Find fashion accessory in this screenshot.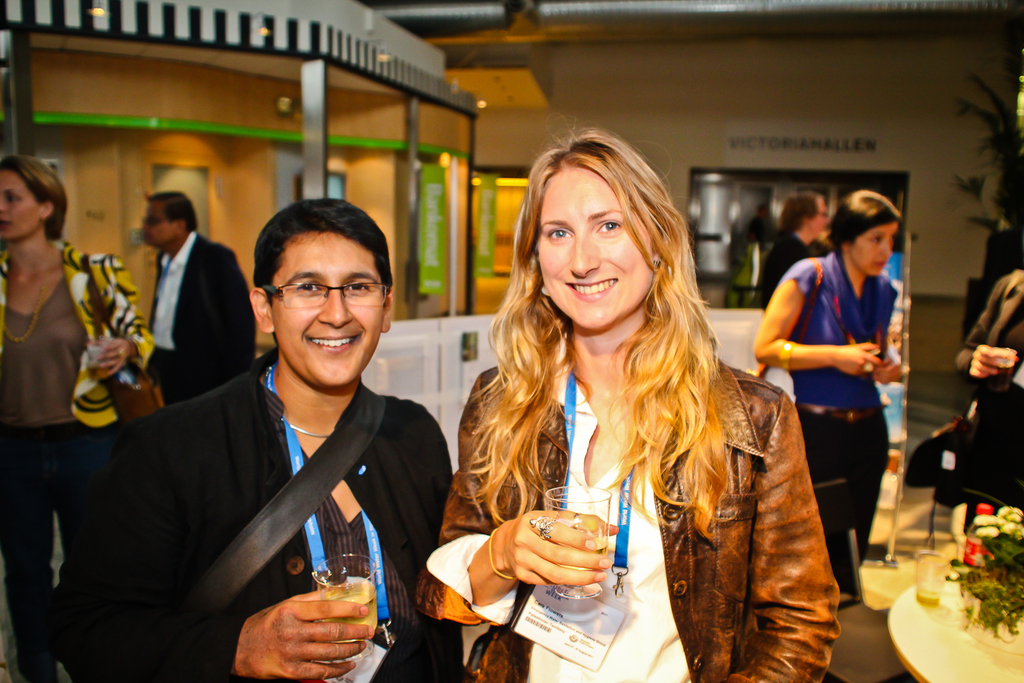
The bounding box for fashion accessory is l=750, t=255, r=824, b=380.
